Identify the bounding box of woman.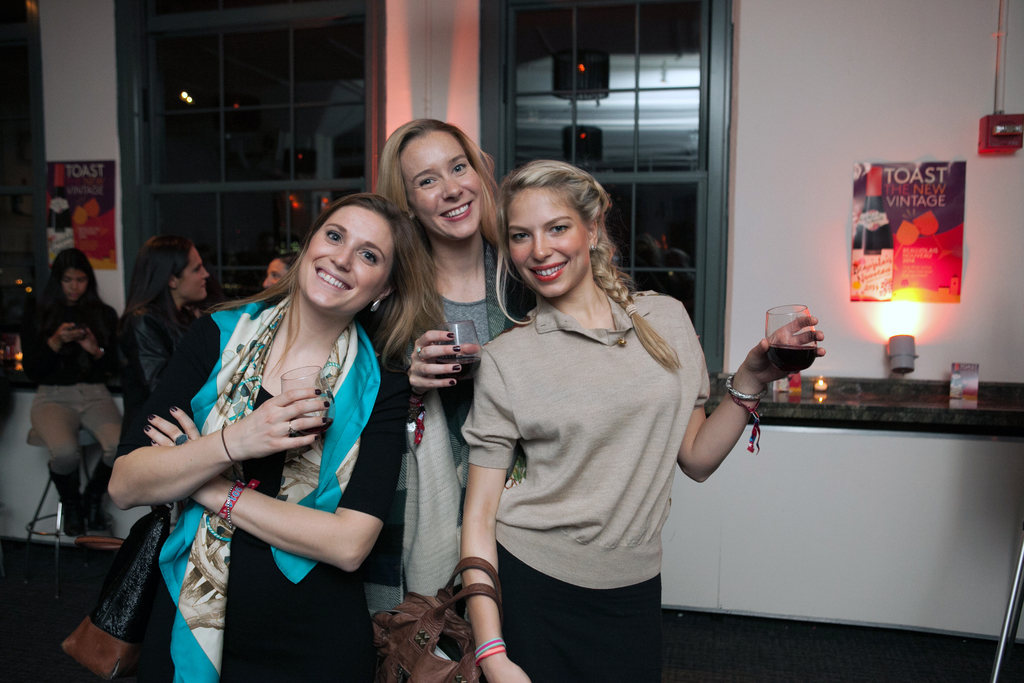
358/98/525/682.
